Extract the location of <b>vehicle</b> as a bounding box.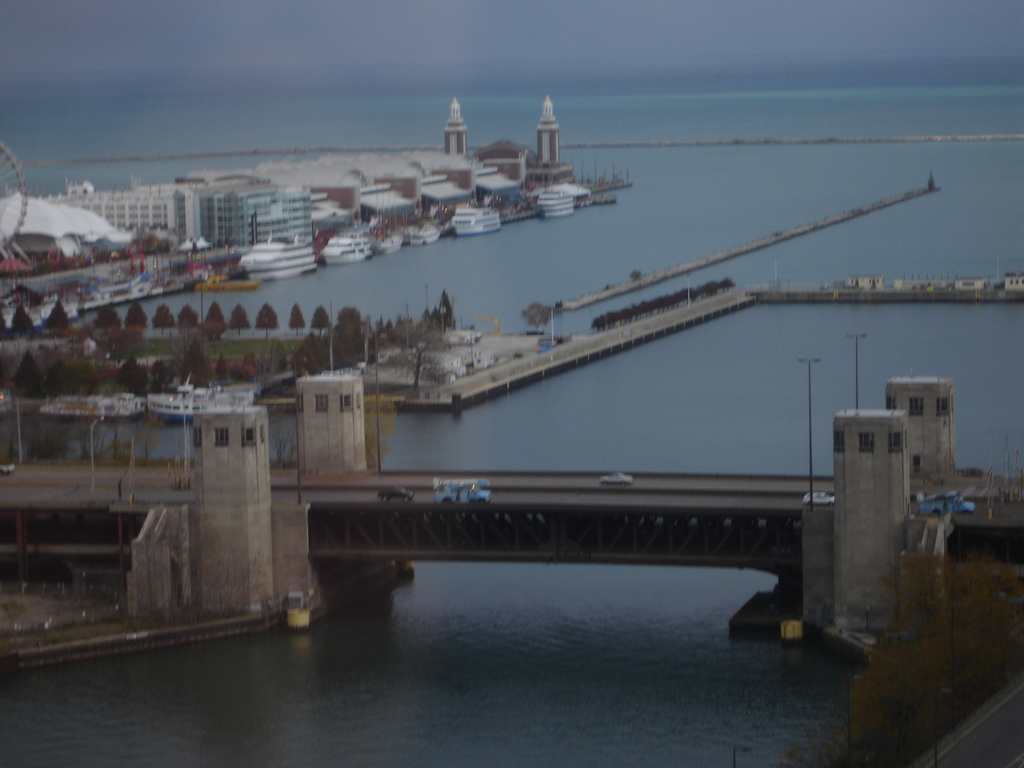
380:482:413:499.
